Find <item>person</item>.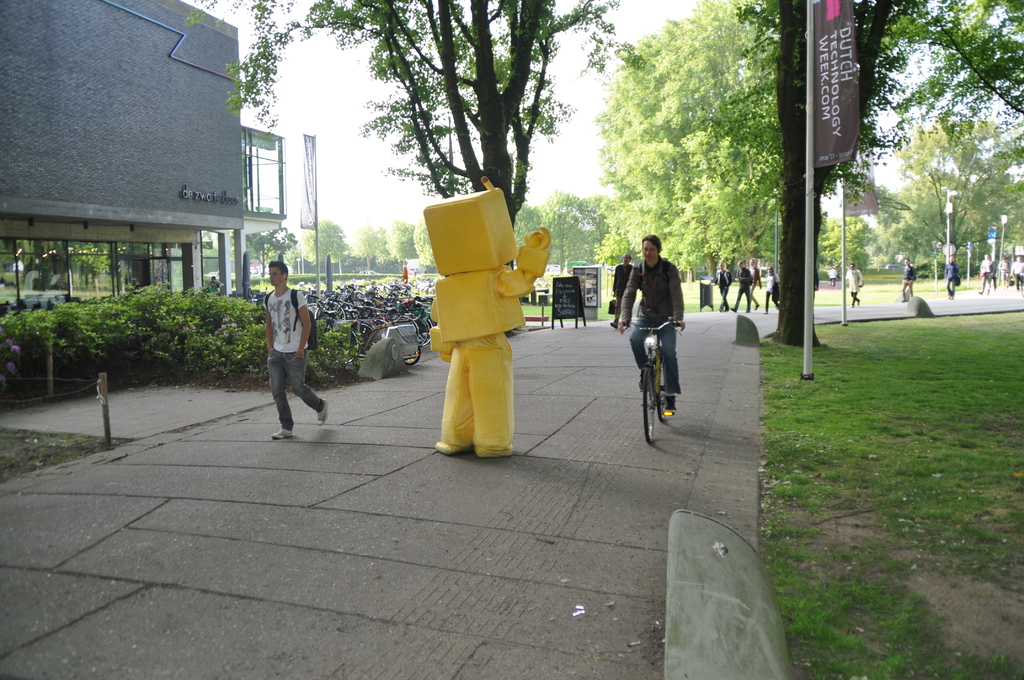
region(943, 253, 958, 302).
